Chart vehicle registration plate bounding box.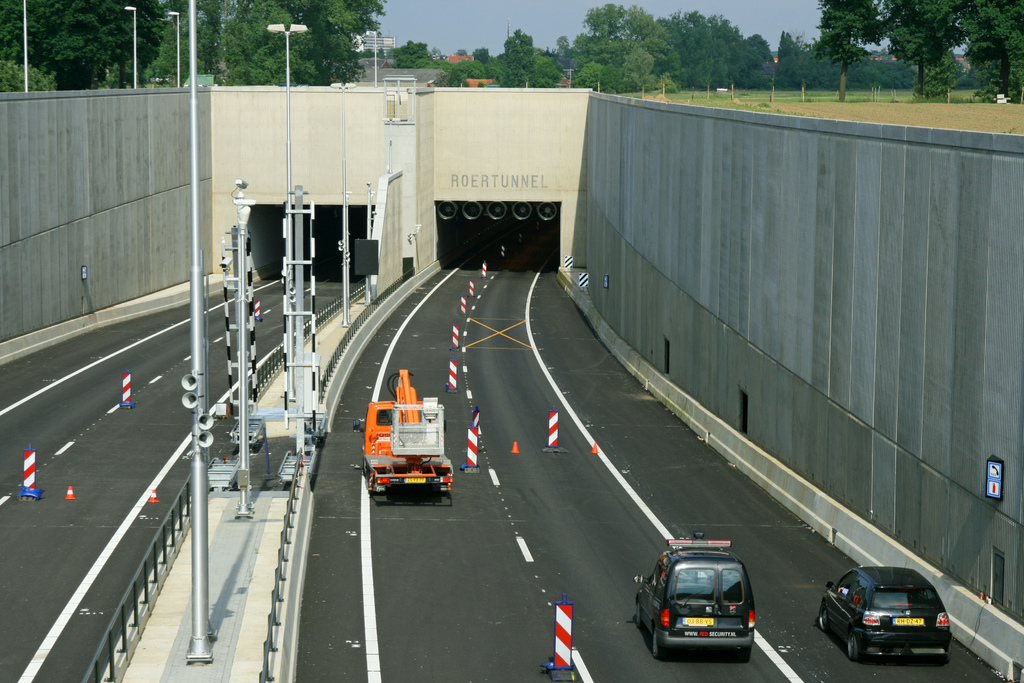
Charted: BBox(682, 616, 715, 629).
